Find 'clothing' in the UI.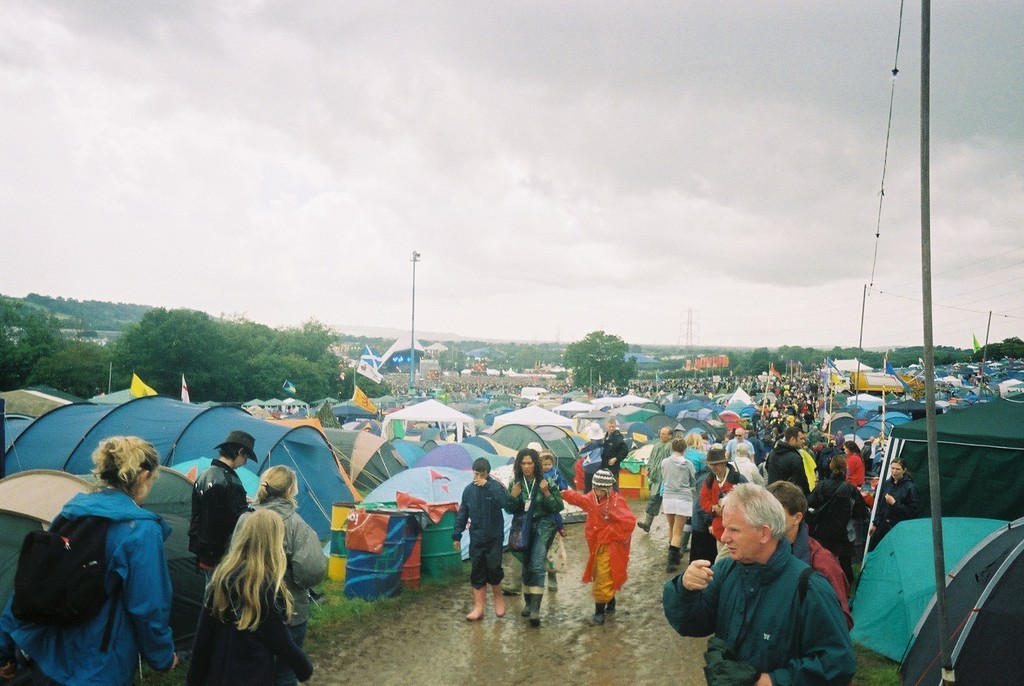
UI element at pyautogui.locateOnScreen(680, 446, 710, 475).
